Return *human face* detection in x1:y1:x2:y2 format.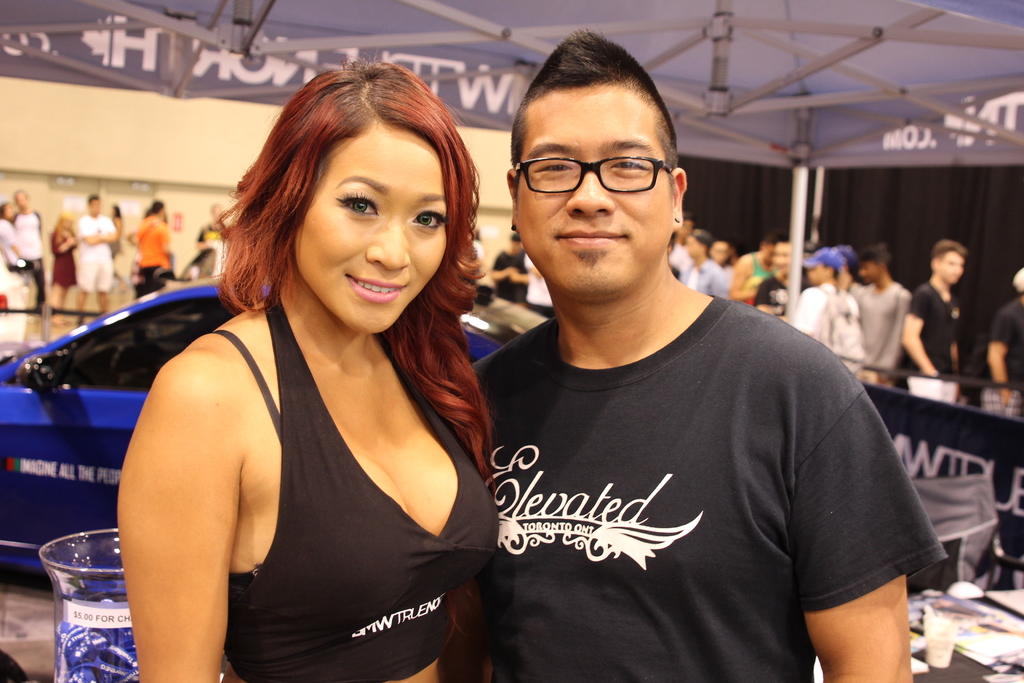
770:243:796:277.
